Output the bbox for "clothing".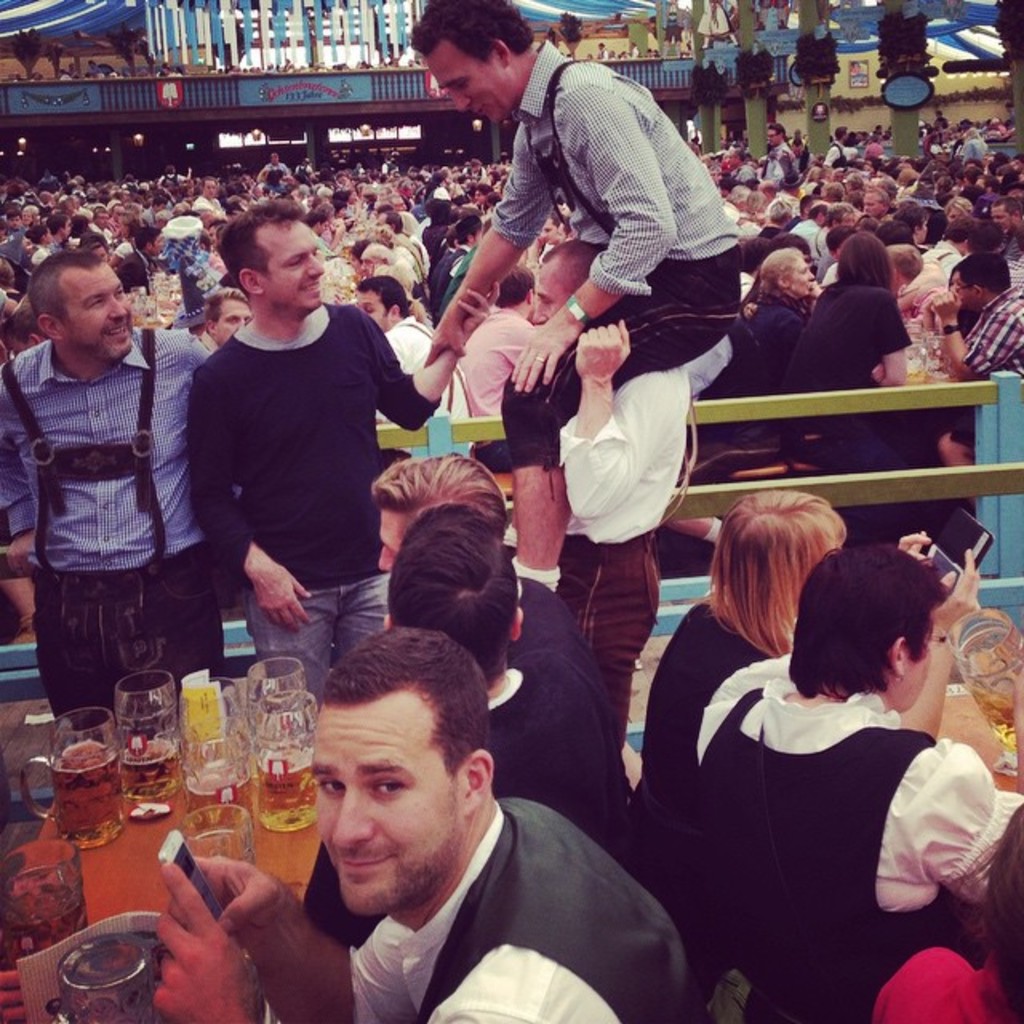
{"left": 498, "top": 37, "right": 750, "bottom": 464}.
